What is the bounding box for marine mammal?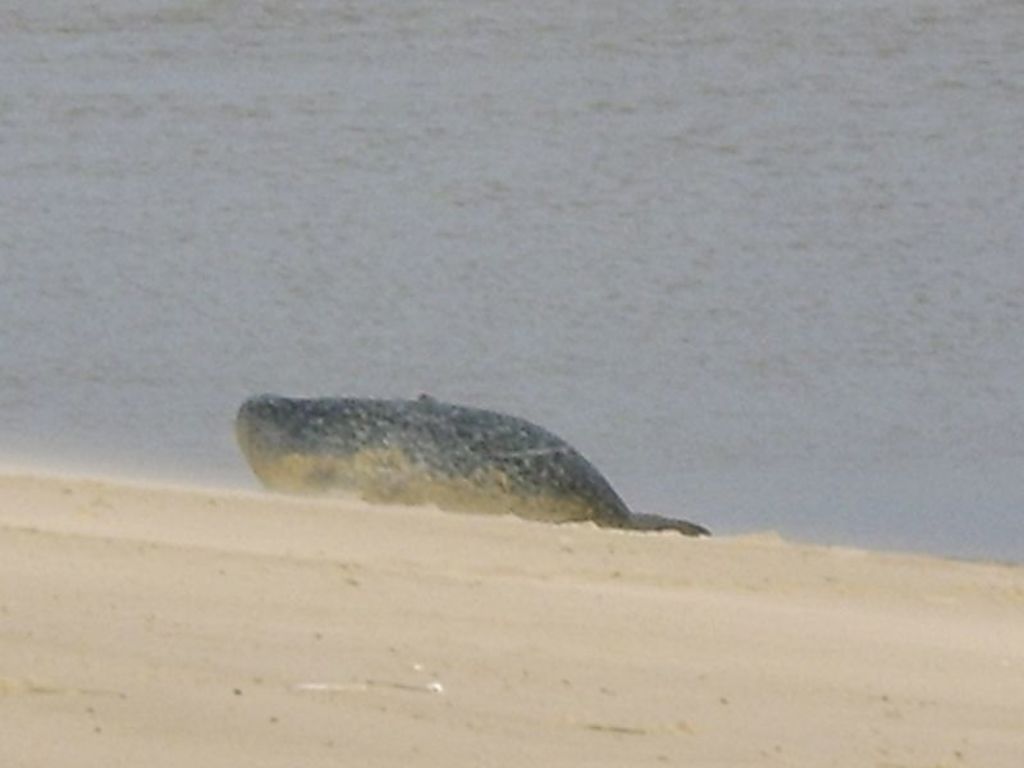
l=233, t=388, r=712, b=544.
